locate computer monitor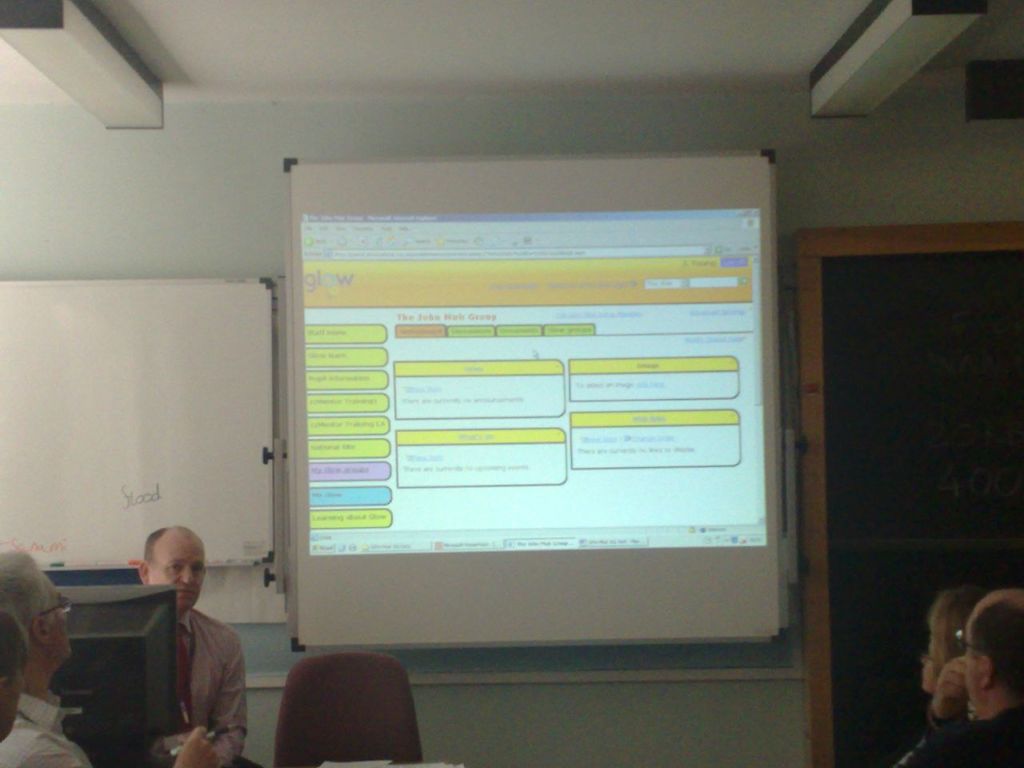
[left=46, top=581, right=183, bottom=767]
